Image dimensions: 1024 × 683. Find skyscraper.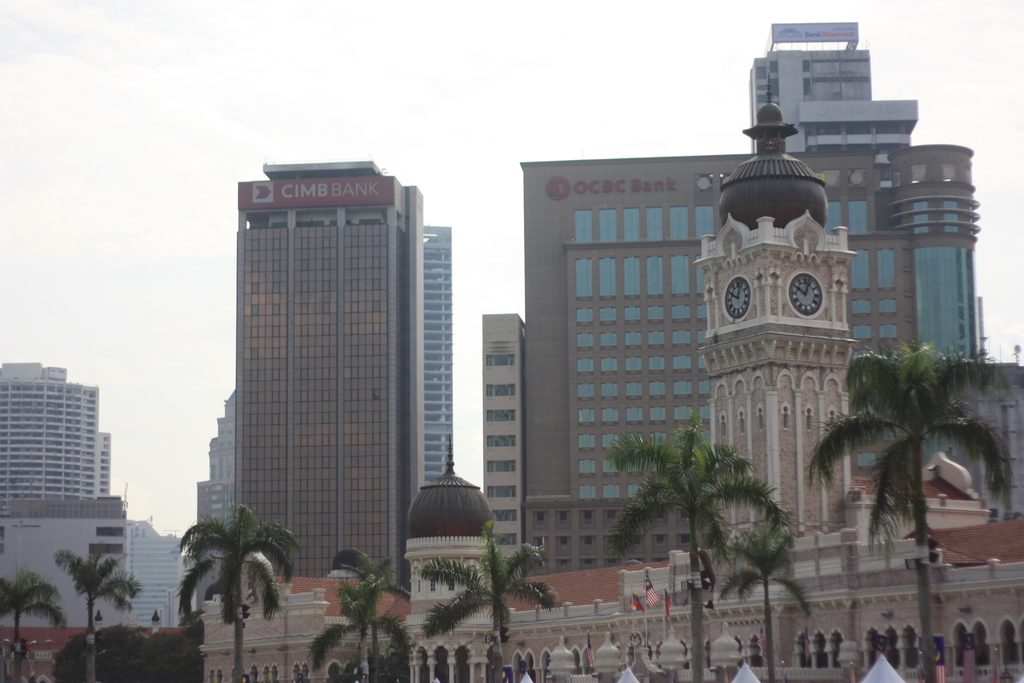
pyautogui.locateOnScreen(236, 158, 422, 579).
